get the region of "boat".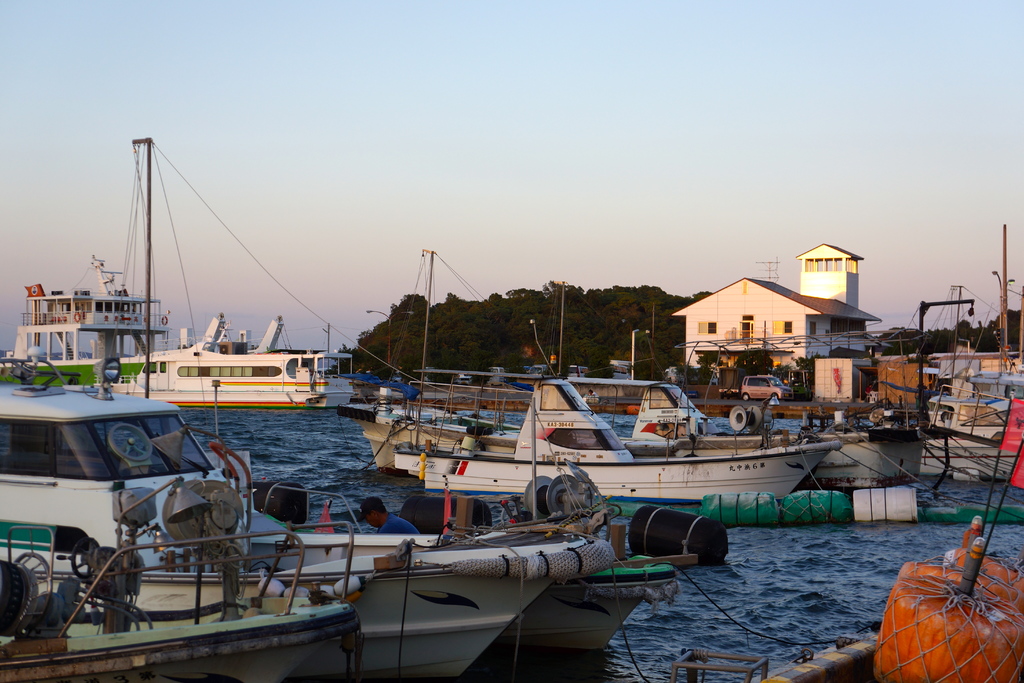
select_region(959, 362, 1023, 398).
